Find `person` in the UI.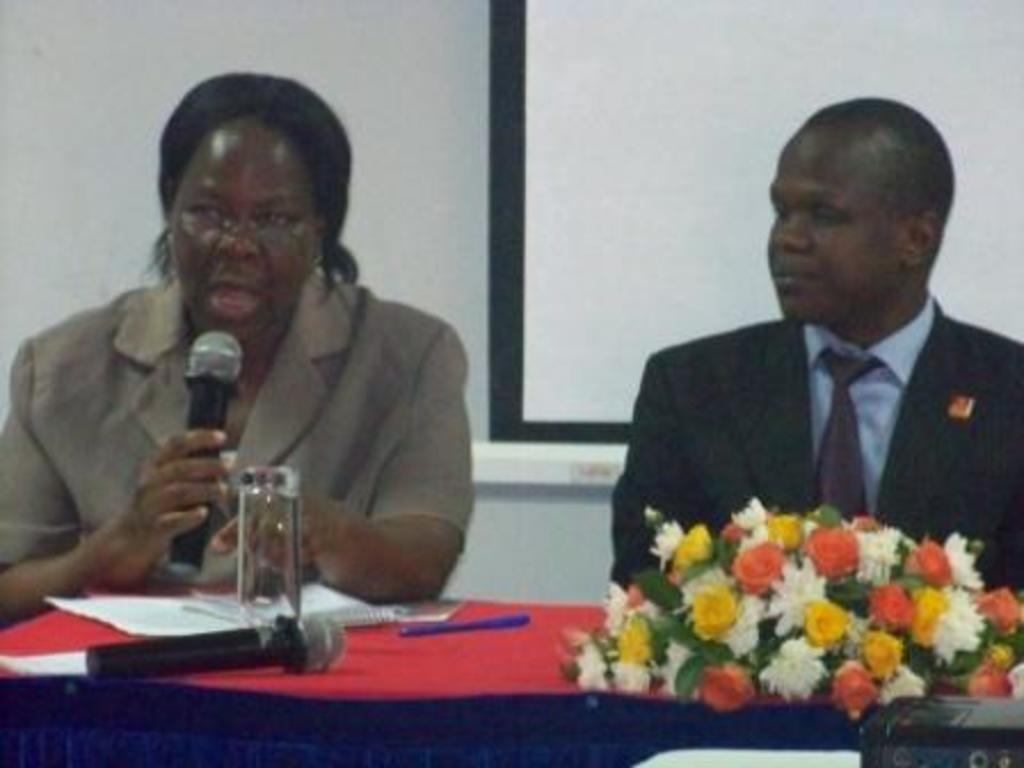
UI element at 0,69,475,645.
